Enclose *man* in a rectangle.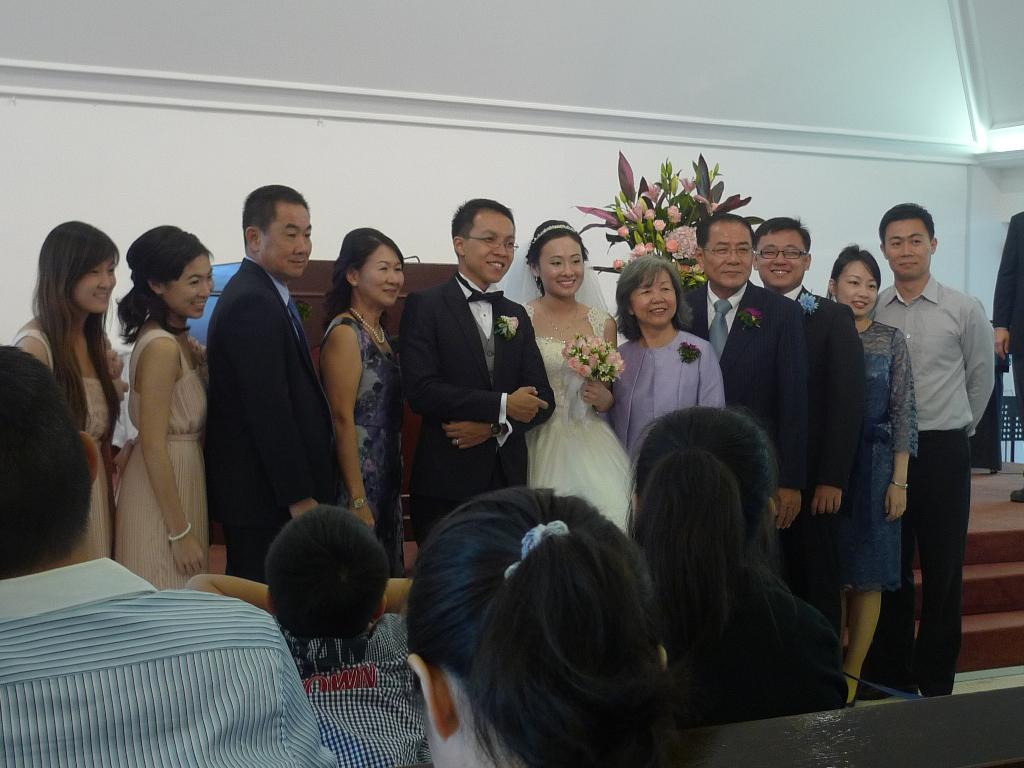
<region>211, 184, 337, 582</region>.
